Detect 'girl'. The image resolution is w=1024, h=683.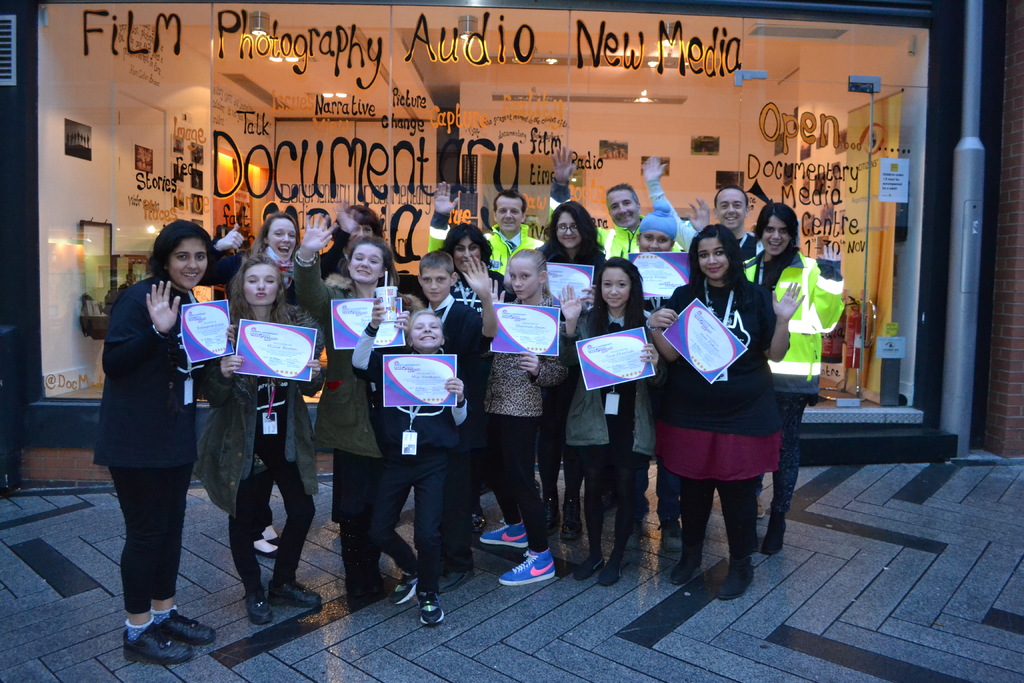
locate(660, 222, 774, 593).
